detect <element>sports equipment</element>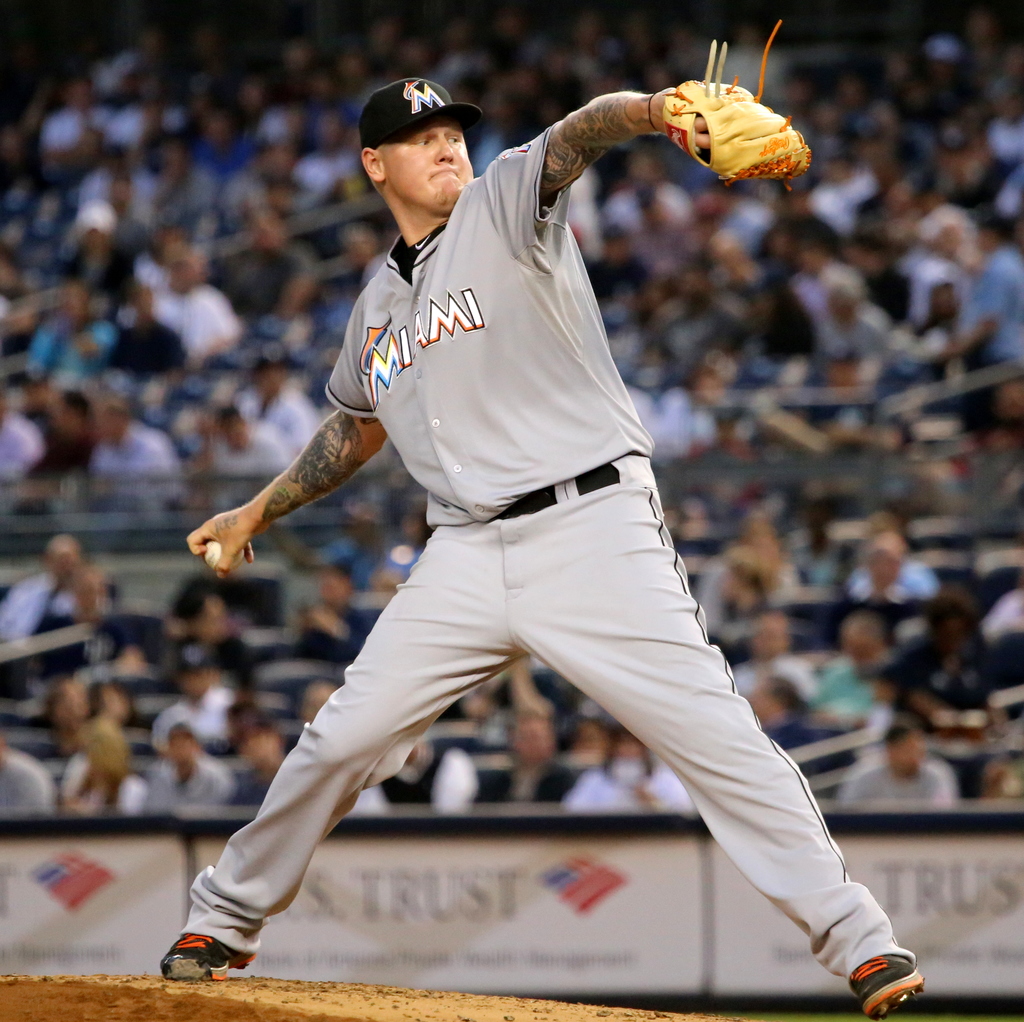
detection(202, 537, 248, 577)
